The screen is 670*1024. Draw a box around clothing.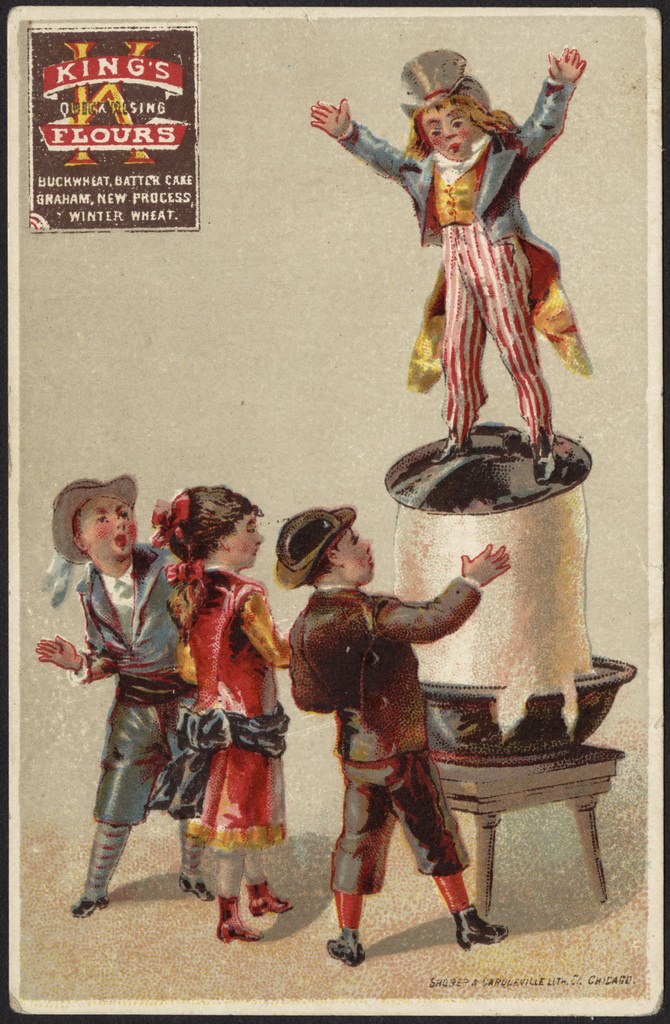
select_region(70, 559, 227, 847).
